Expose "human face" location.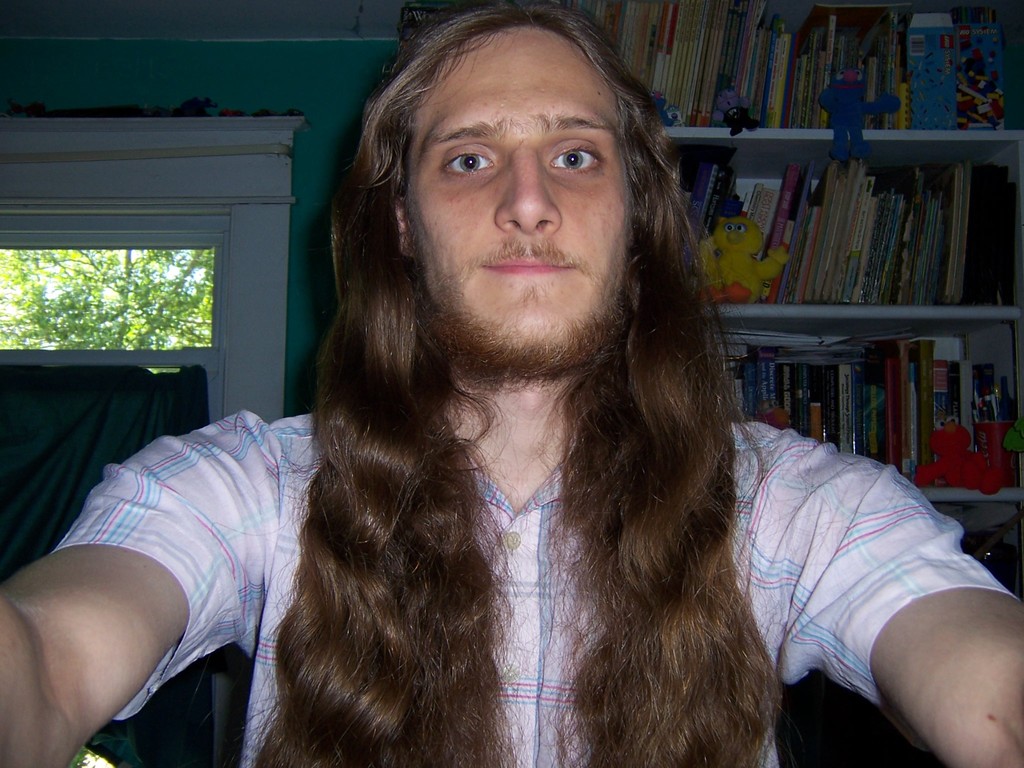
Exposed at box(408, 24, 629, 365).
